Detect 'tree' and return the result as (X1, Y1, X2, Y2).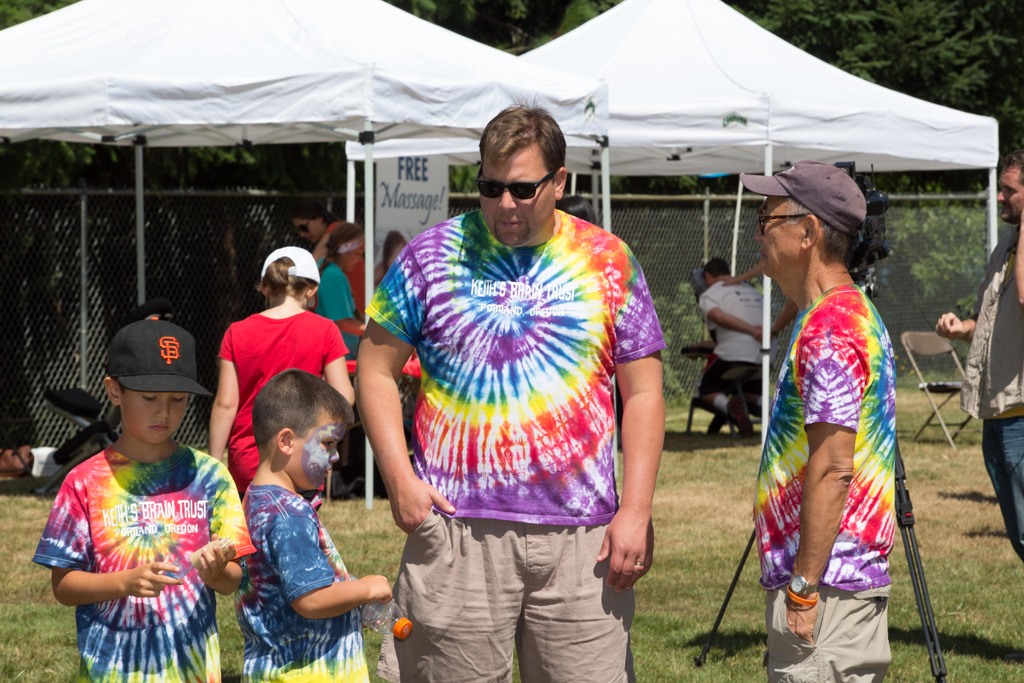
(717, 0, 1023, 195).
